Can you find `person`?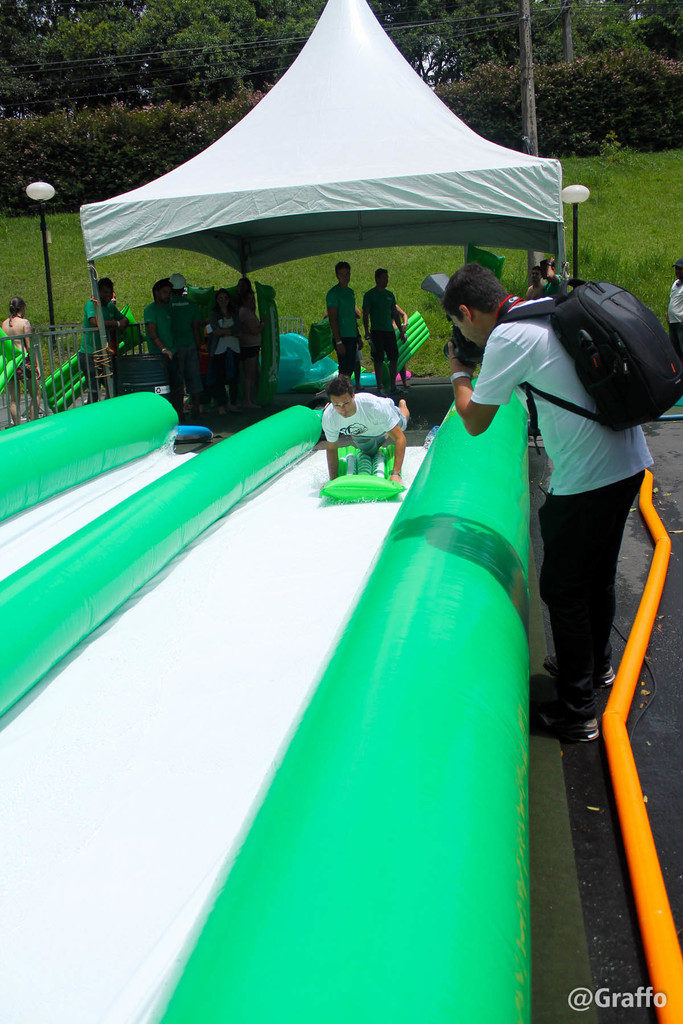
Yes, bounding box: [x1=661, y1=256, x2=682, y2=385].
